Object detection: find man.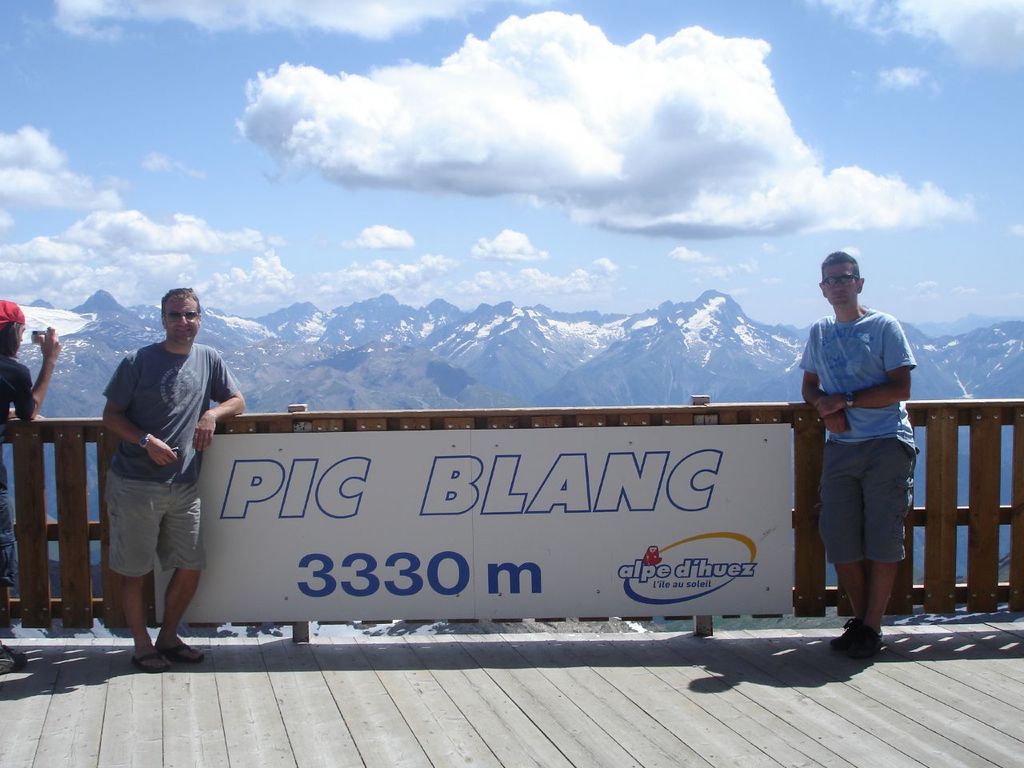
bbox(786, 244, 922, 670).
